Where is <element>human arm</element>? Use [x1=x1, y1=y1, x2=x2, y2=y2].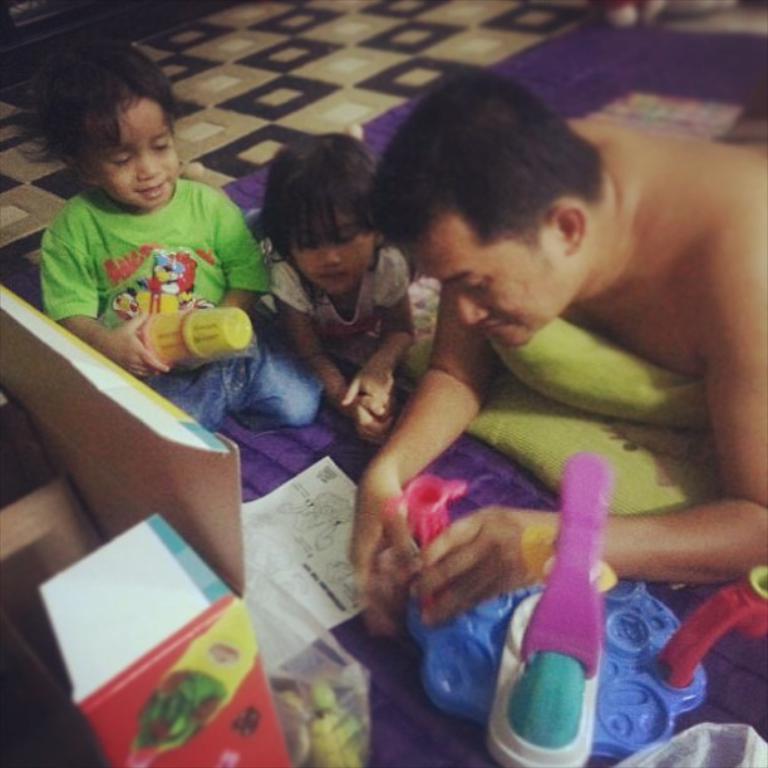
[x1=412, y1=237, x2=767, y2=621].
